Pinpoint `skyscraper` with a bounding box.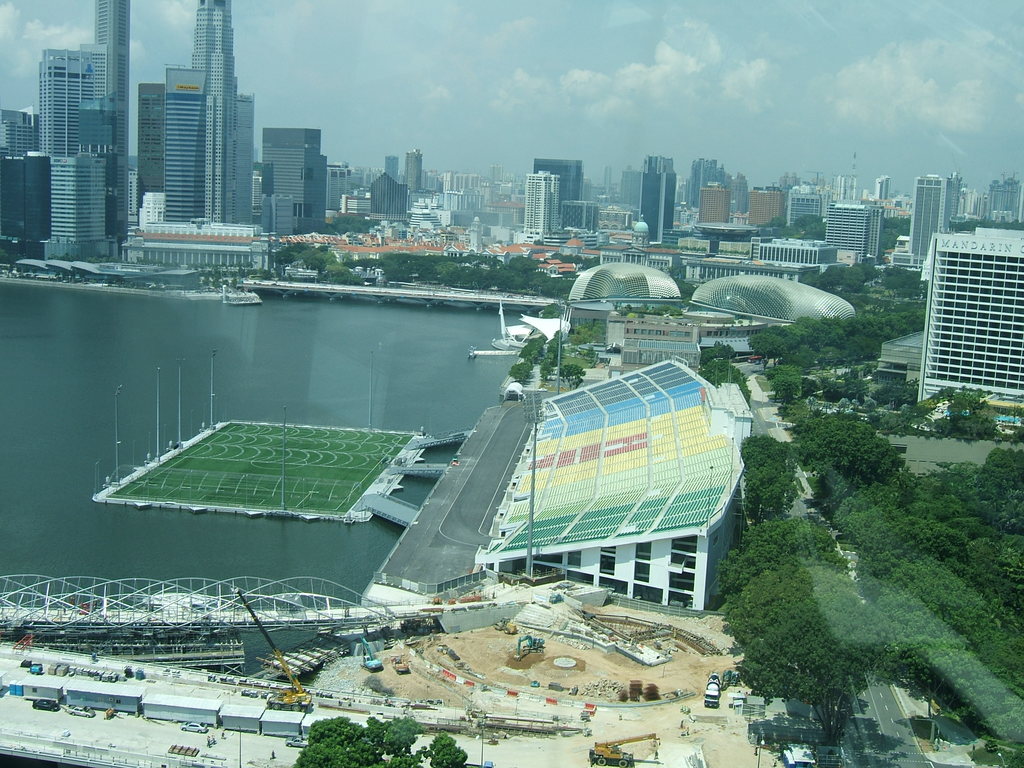
x1=531, y1=156, x2=583, y2=197.
